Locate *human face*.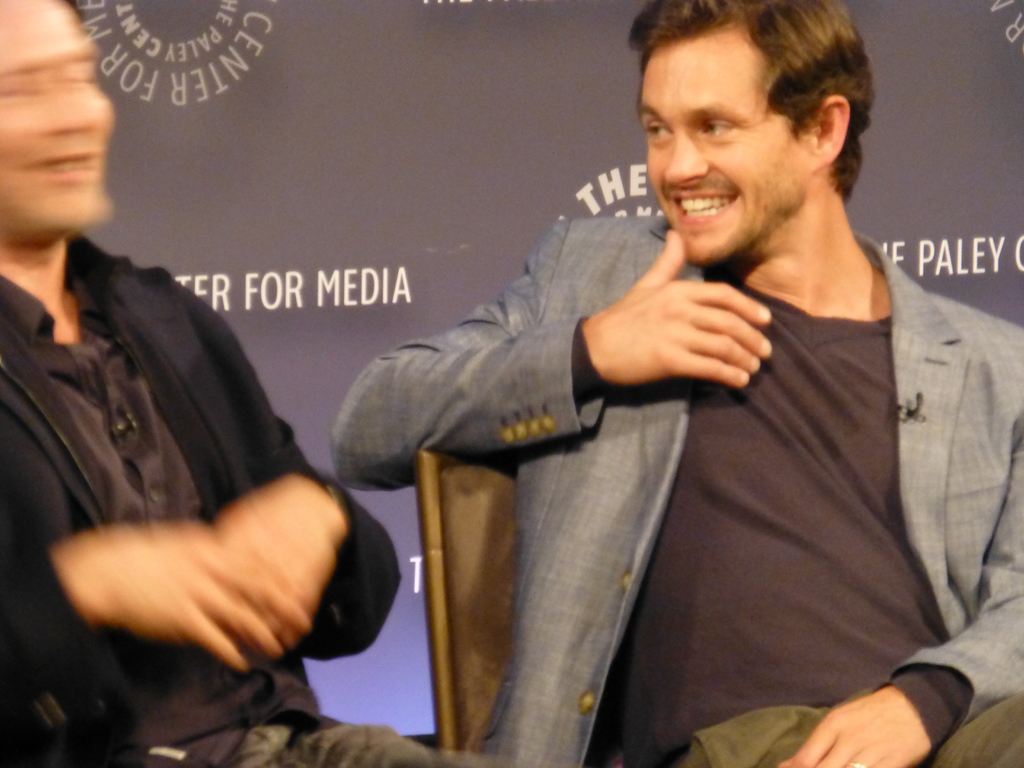
Bounding box: crop(0, 0, 122, 230).
